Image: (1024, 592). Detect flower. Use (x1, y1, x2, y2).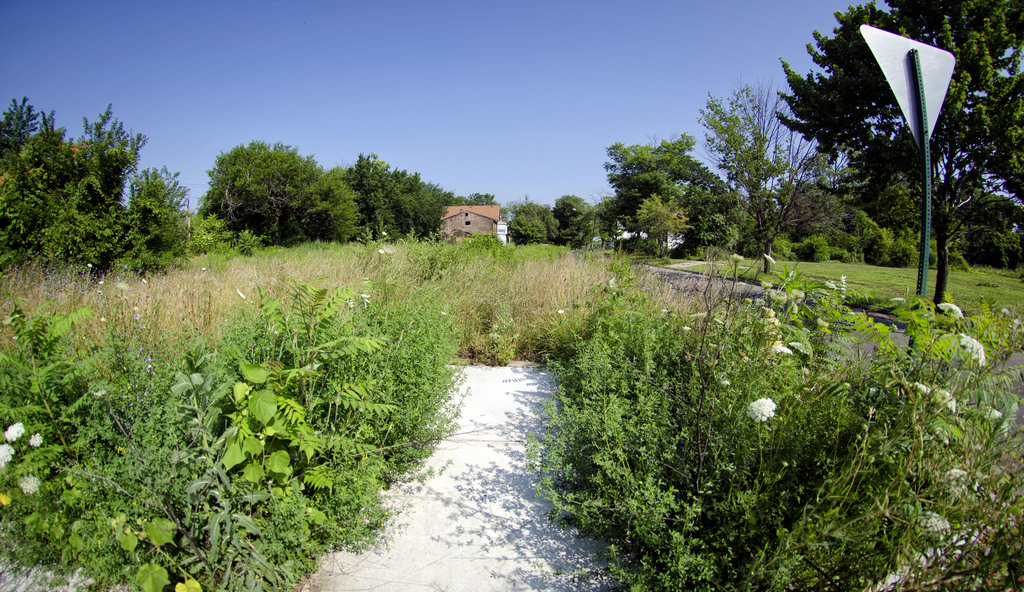
(377, 247, 386, 254).
